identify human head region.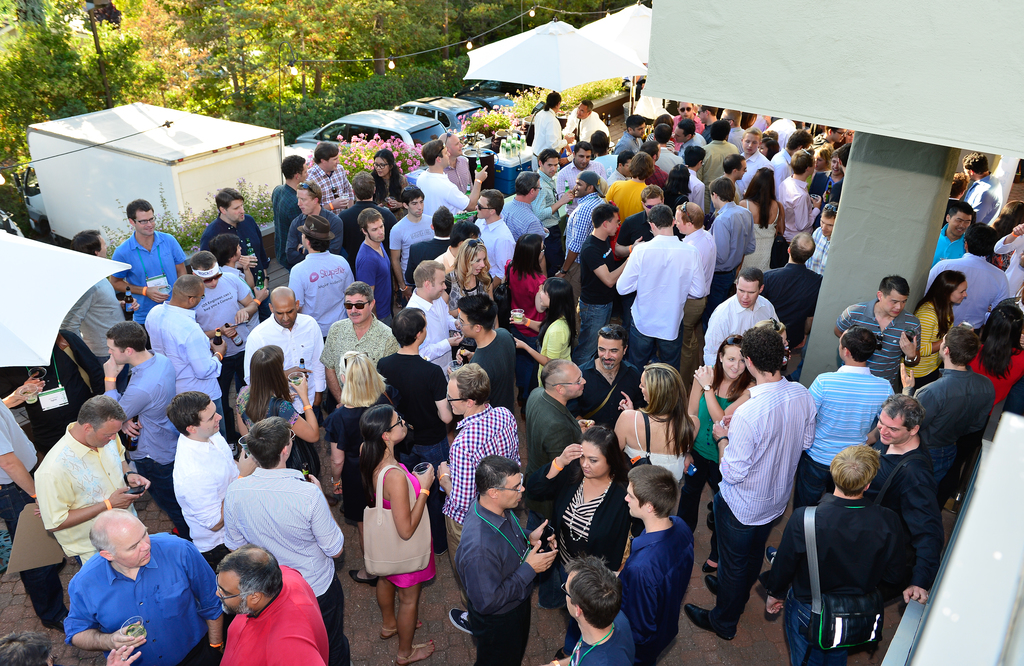
Region: (left=445, top=363, right=490, bottom=417).
